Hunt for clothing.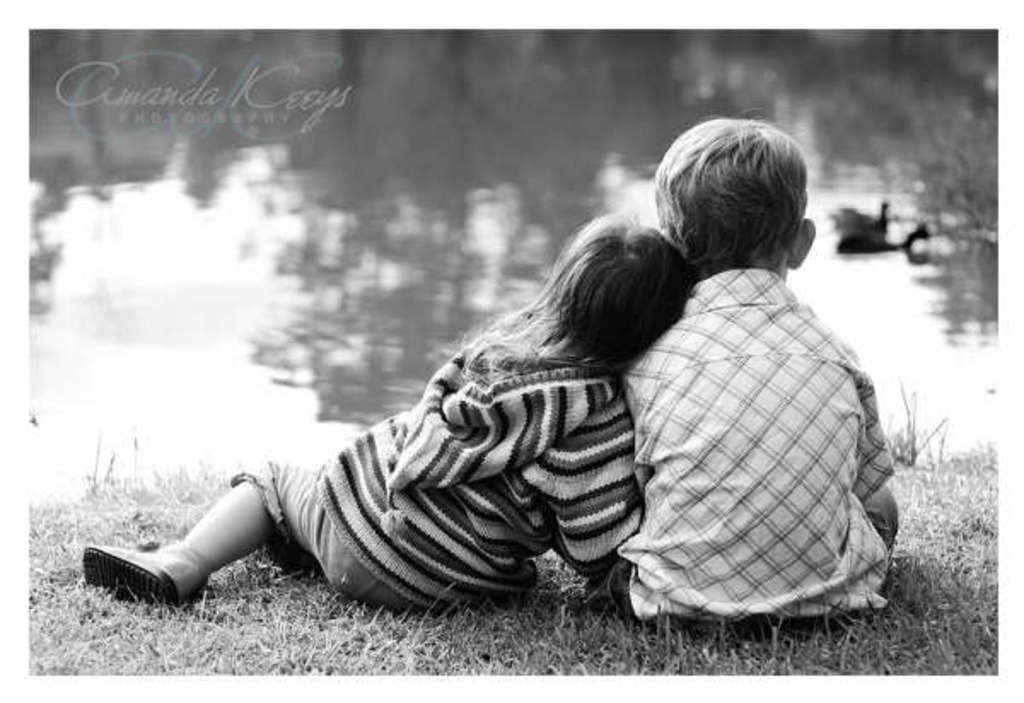
Hunted down at [596, 196, 905, 640].
